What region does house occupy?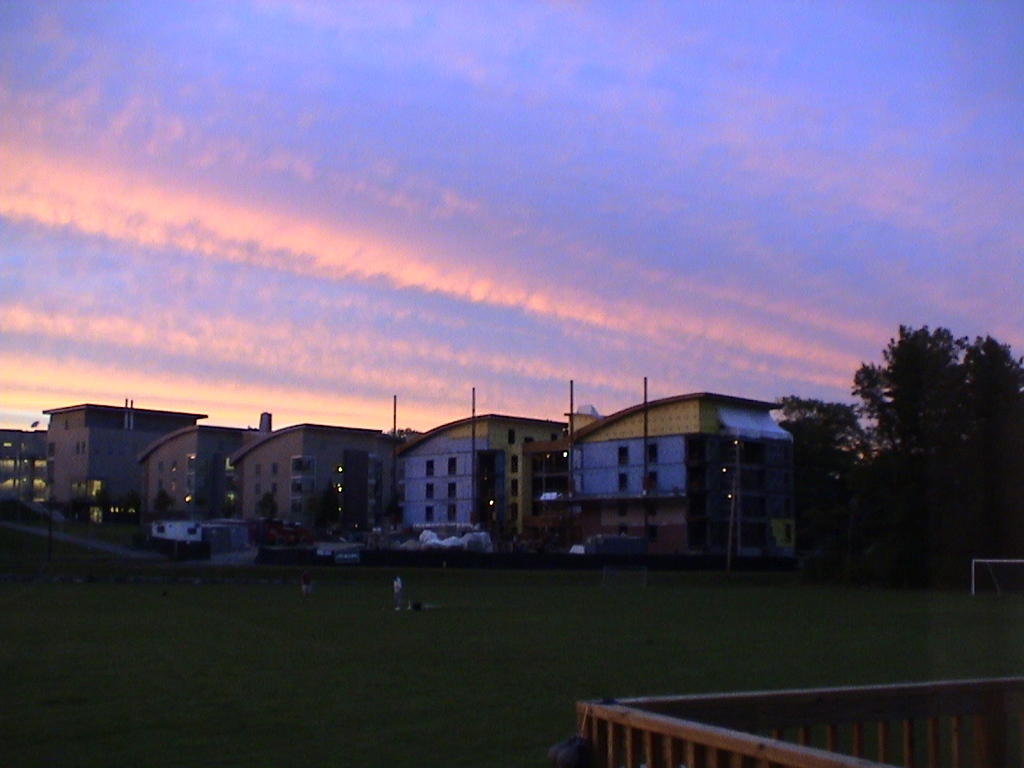
[x1=563, y1=391, x2=795, y2=562].
